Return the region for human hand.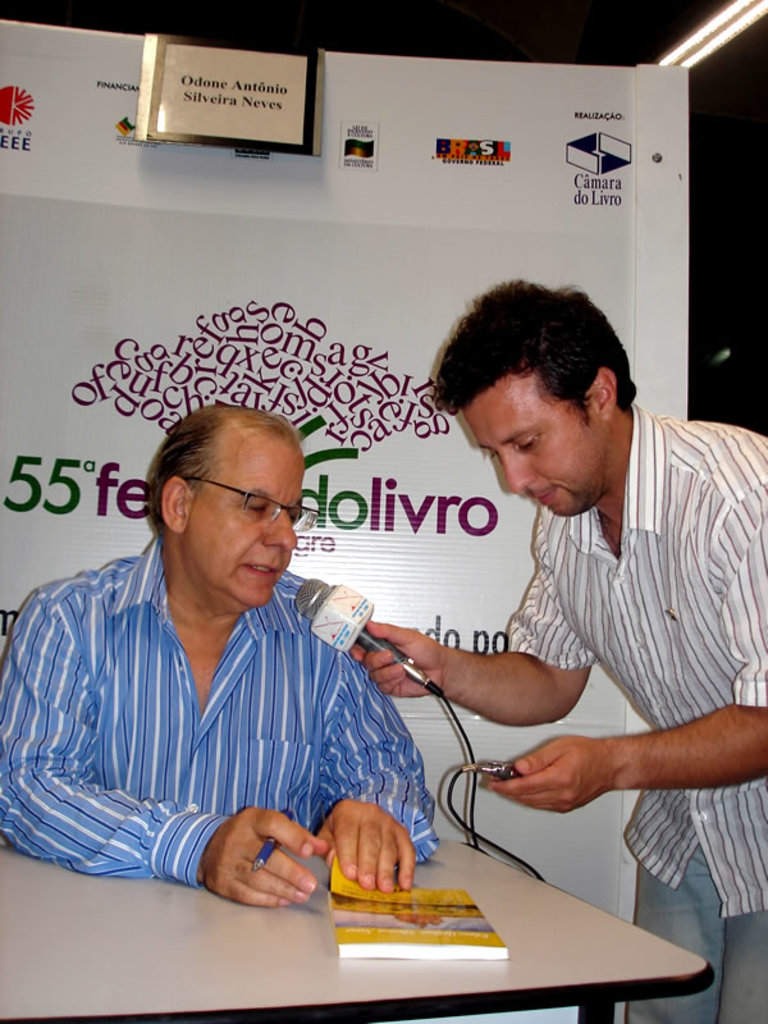
left=315, top=800, right=417, bottom=897.
